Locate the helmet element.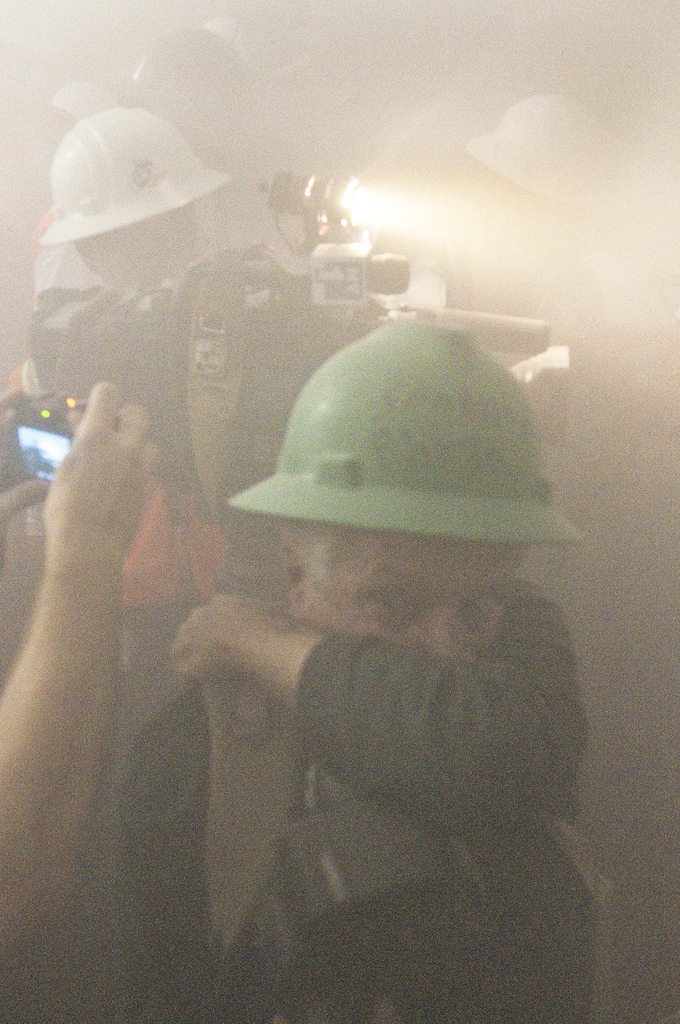
Element bbox: rect(125, 26, 260, 162).
